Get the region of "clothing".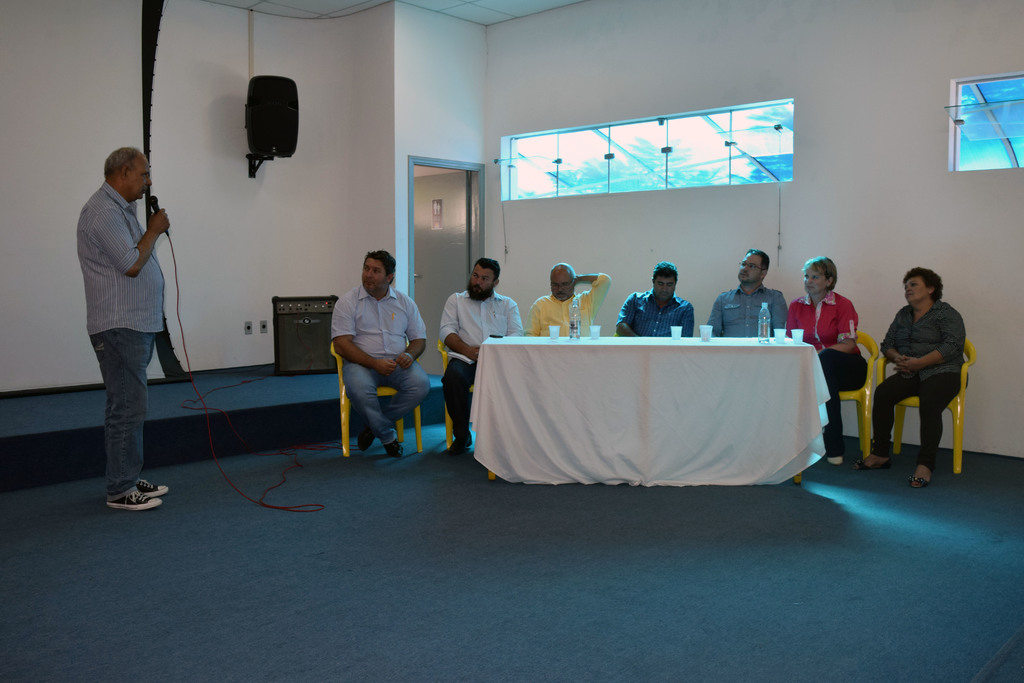
bbox=[433, 288, 520, 436].
